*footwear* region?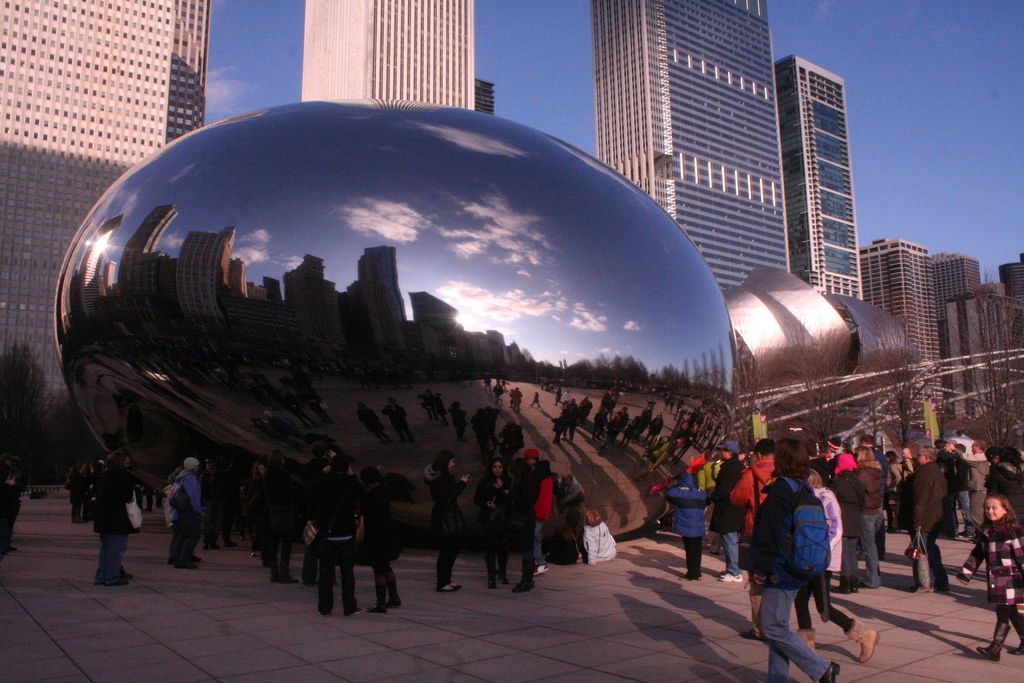
x1=919 y1=583 x2=937 y2=594
